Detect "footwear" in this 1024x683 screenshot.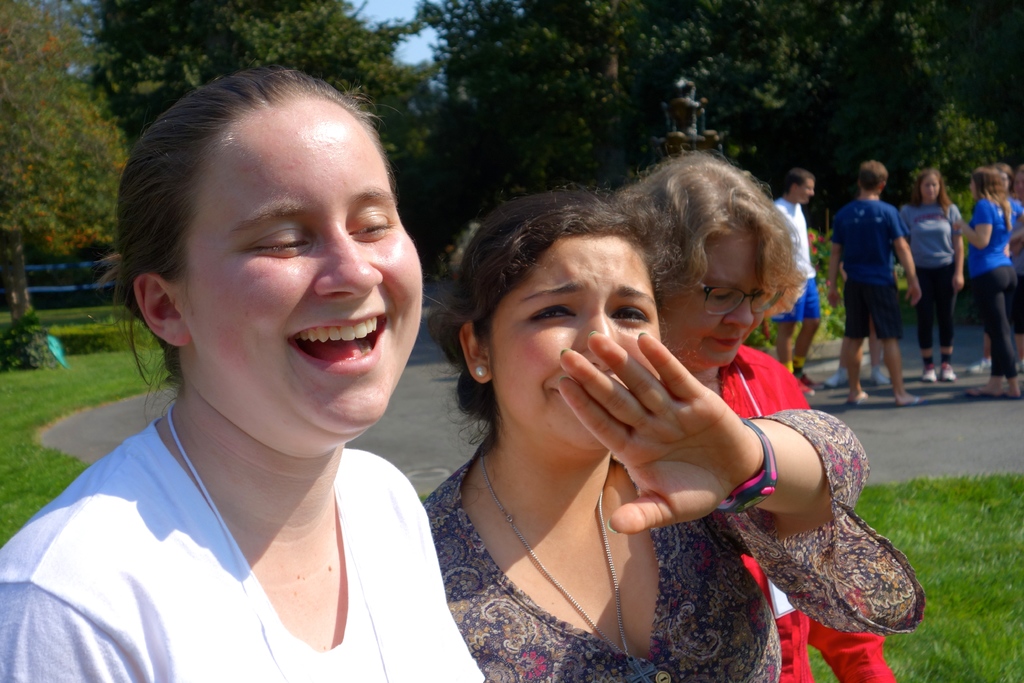
Detection: BBox(940, 361, 961, 404).
